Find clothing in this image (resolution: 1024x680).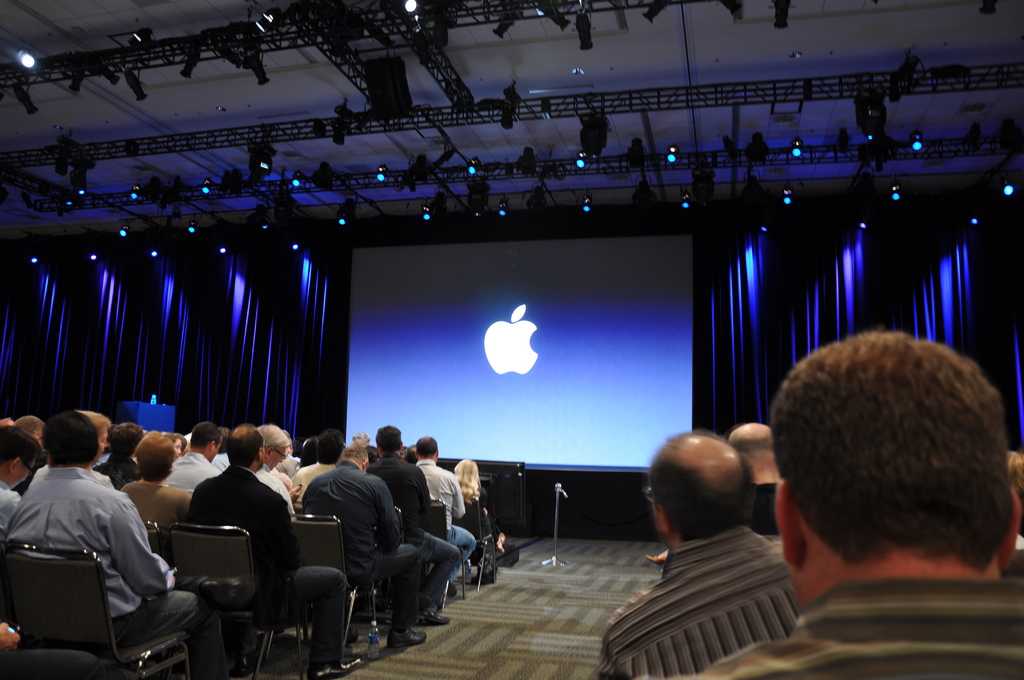
{"x1": 180, "y1": 469, "x2": 369, "y2": 659}.
